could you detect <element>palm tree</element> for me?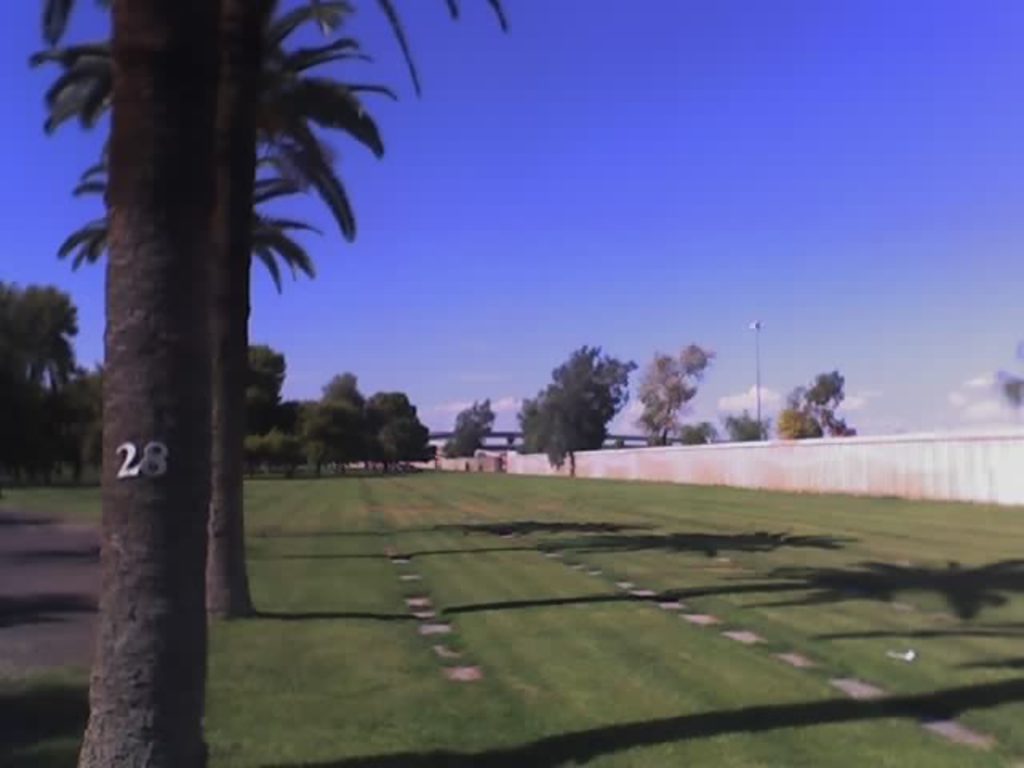
Detection result: (782, 368, 832, 442).
